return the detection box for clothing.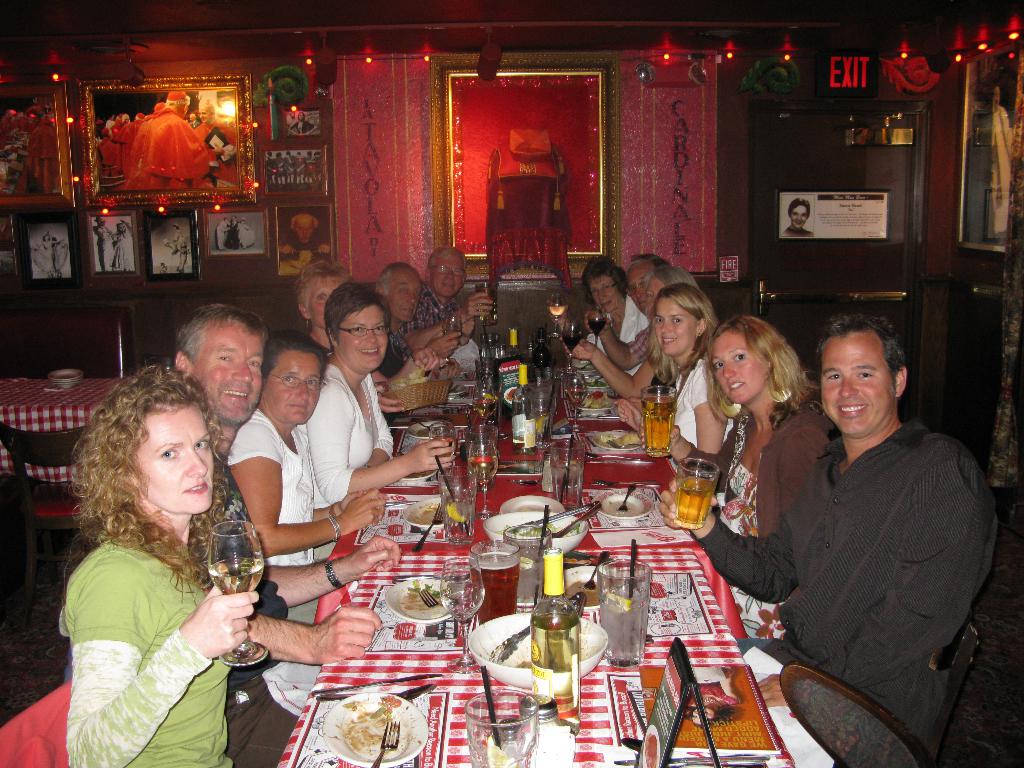
[left=275, top=228, right=332, bottom=274].
